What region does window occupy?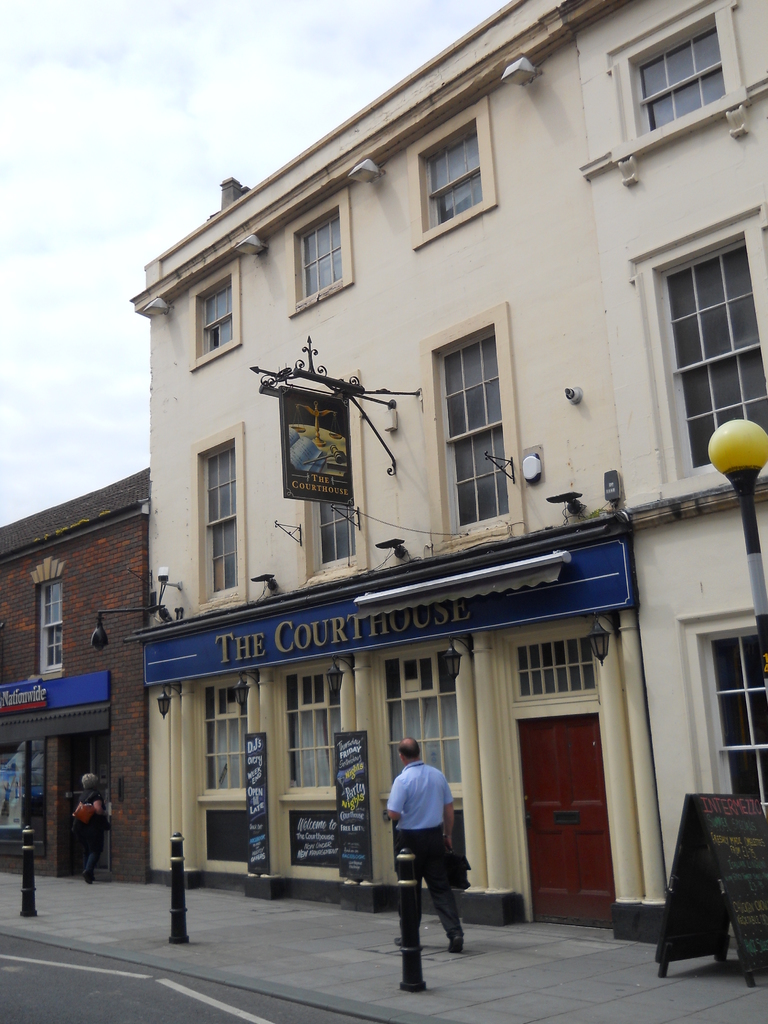
region(428, 324, 511, 541).
